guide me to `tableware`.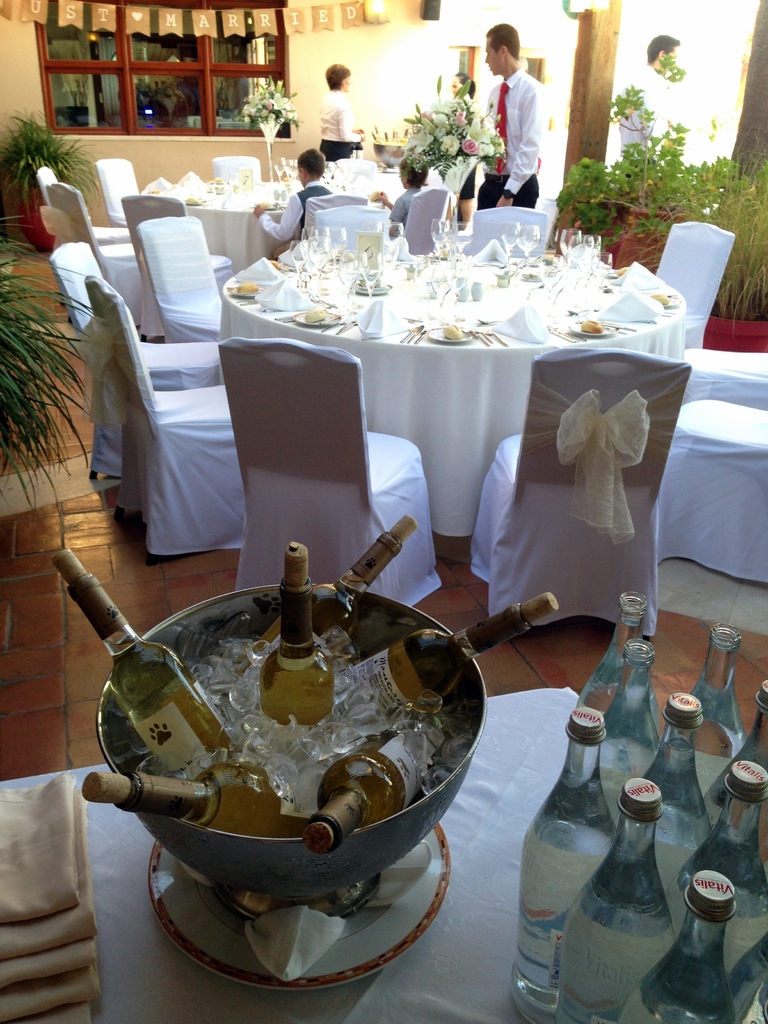
Guidance: (479,313,502,322).
